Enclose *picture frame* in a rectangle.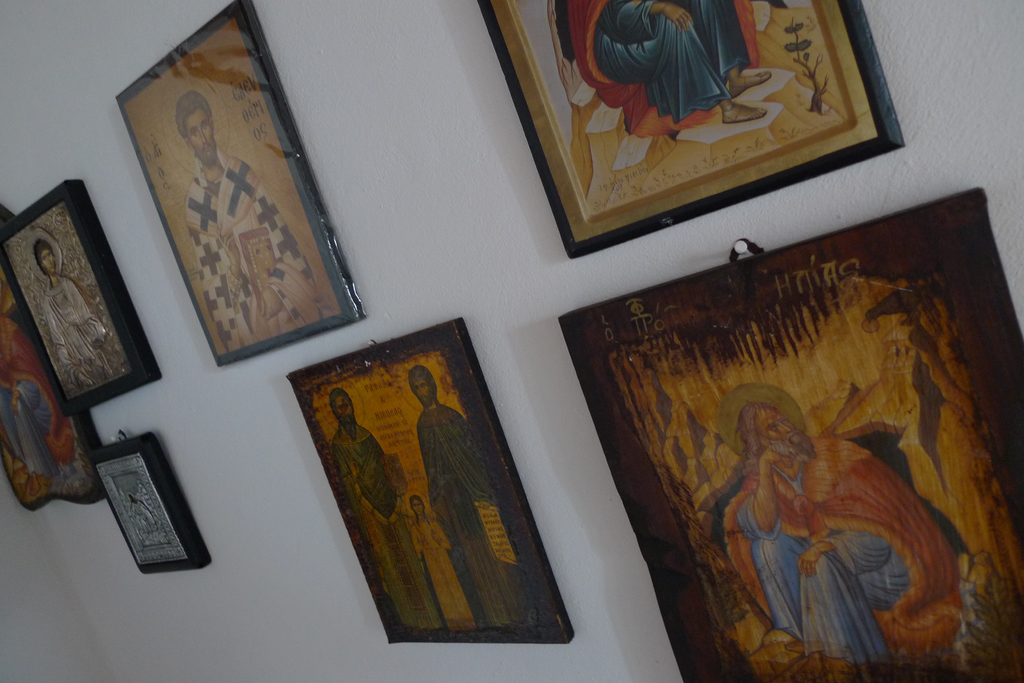
box(478, 0, 908, 253).
